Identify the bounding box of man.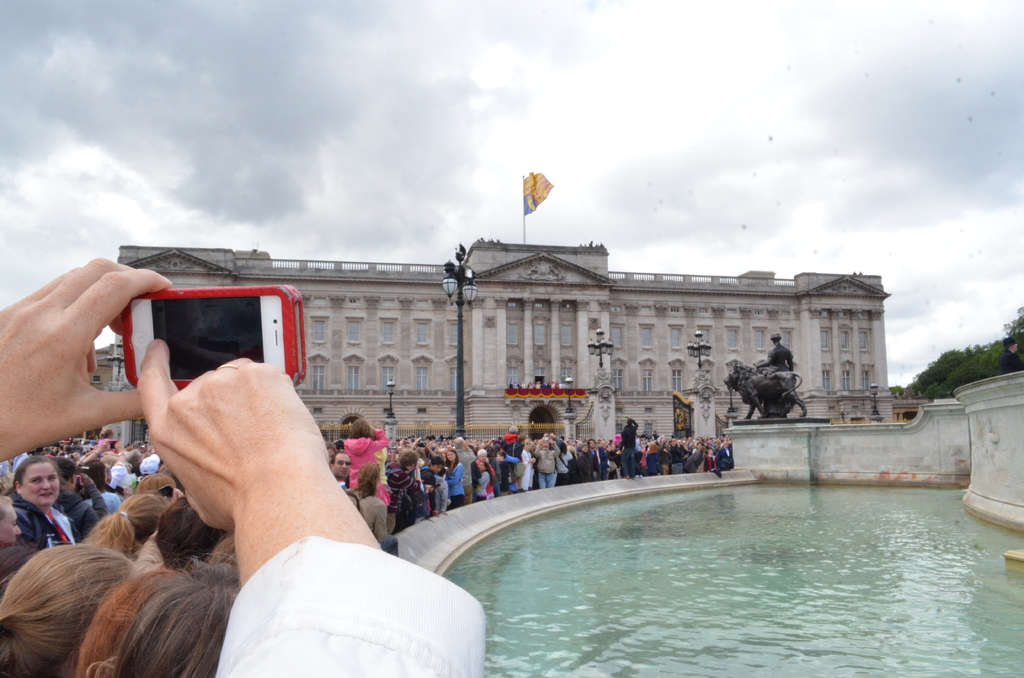
617, 415, 639, 480.
